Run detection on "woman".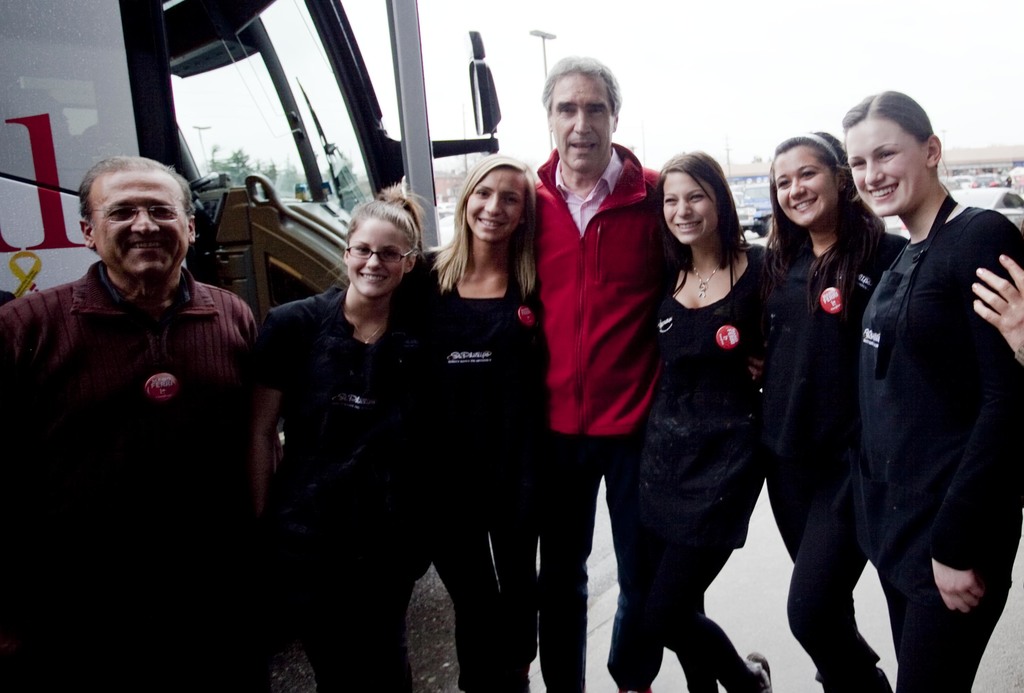
Result: select_region(837, 93, 1023, 692).
